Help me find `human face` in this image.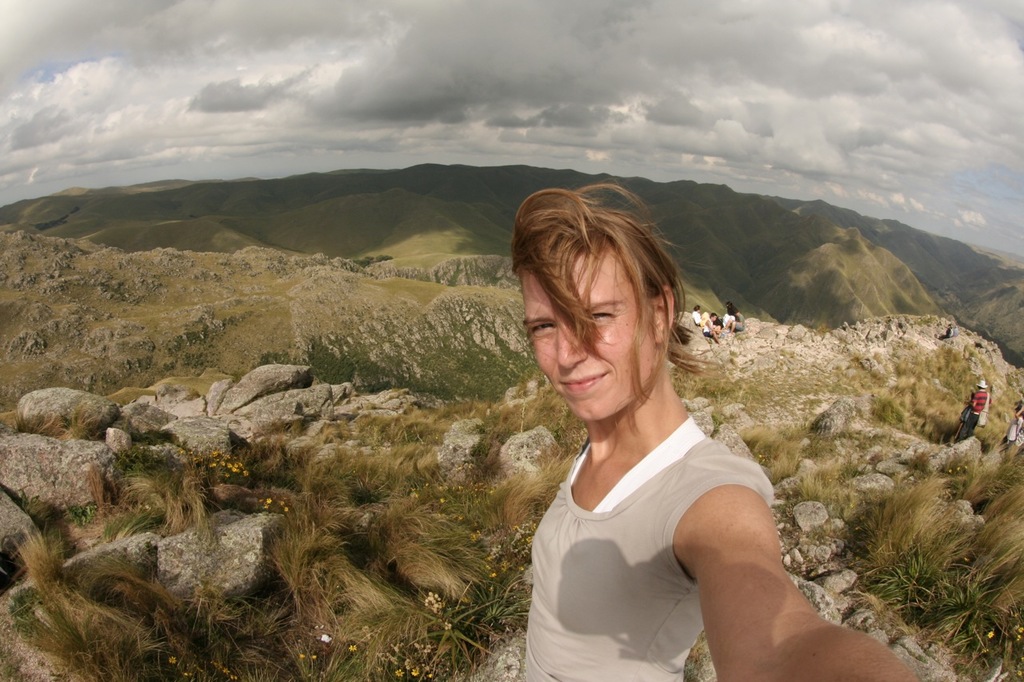
Found it: [506,242,661,431].
